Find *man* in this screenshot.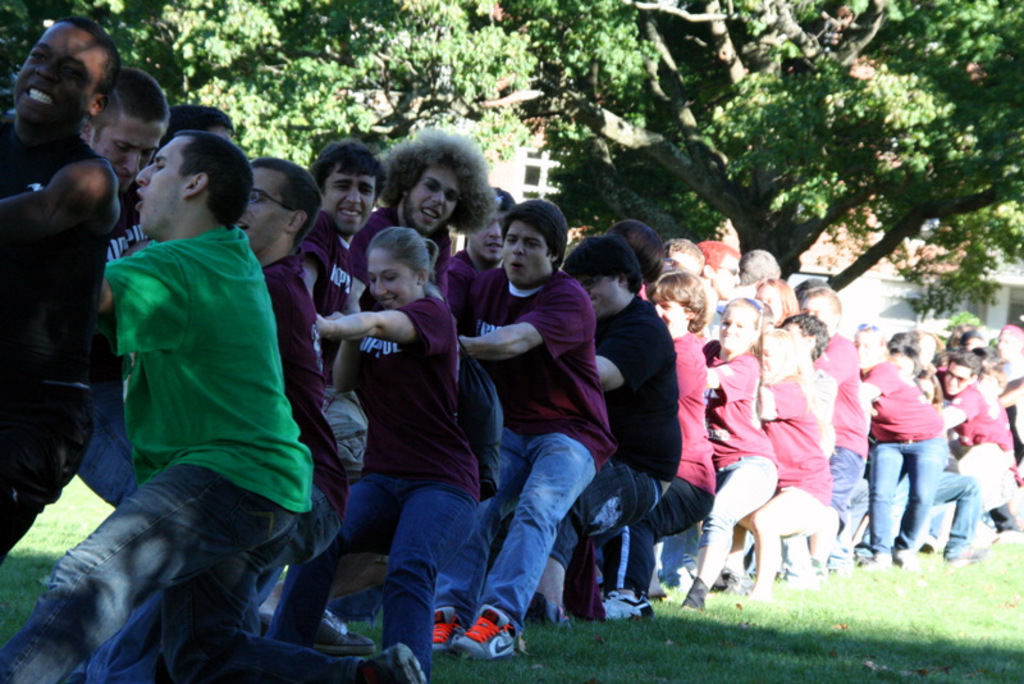
The bounding box for *man* is bbox(0, 15, 120, 571).
